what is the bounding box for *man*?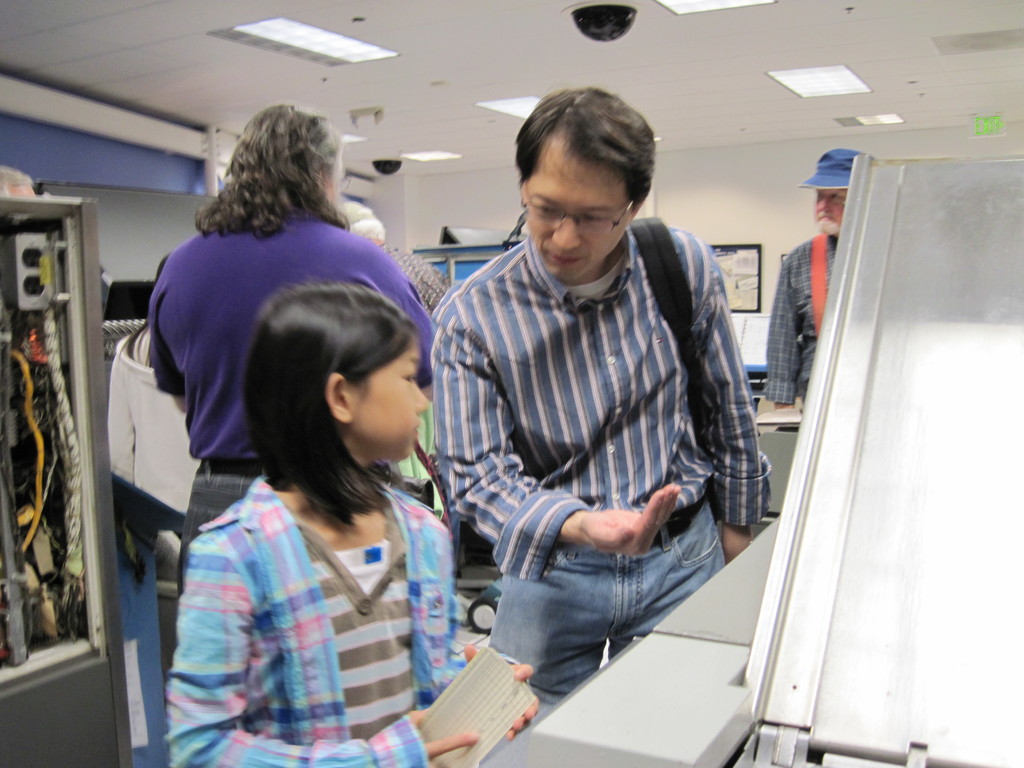
(427, 80, 776, 721).
